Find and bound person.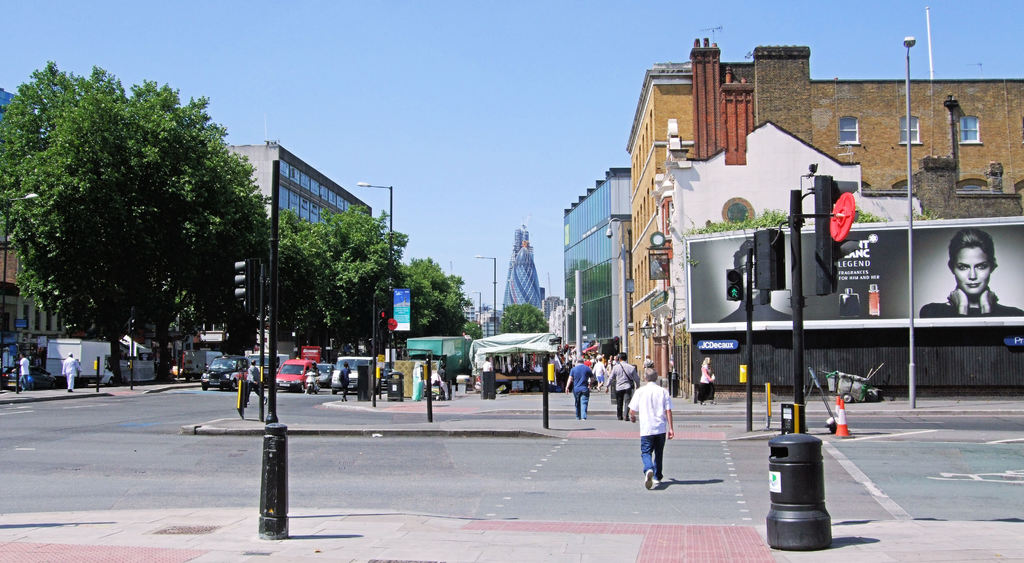
Bound: detection(697, 354, 717, 404).
